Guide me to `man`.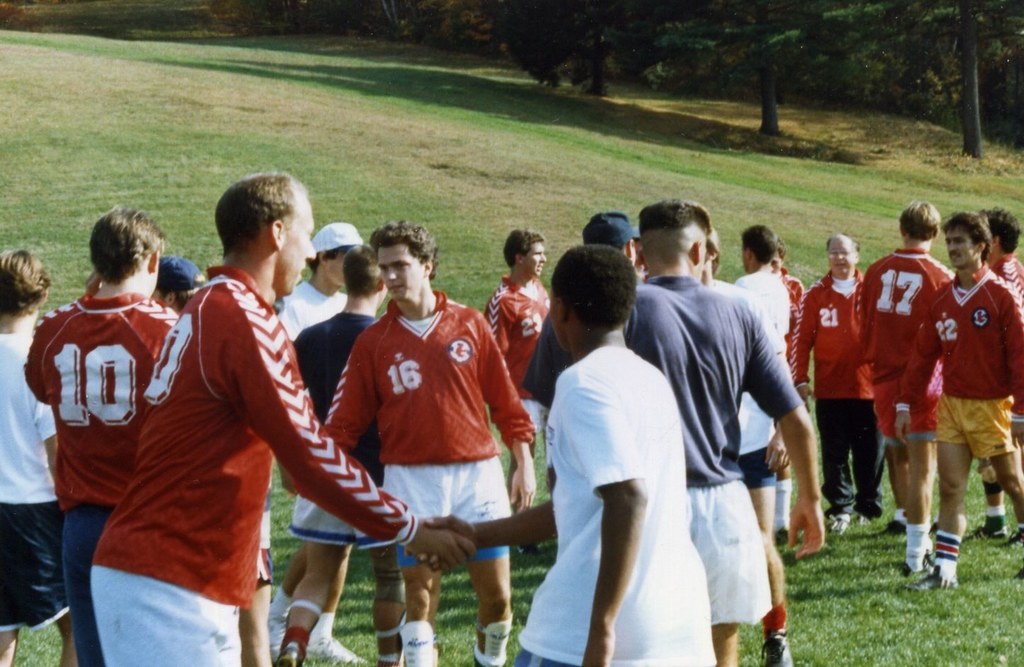
Guidance: bbox=[697, 227, 790, 666].
